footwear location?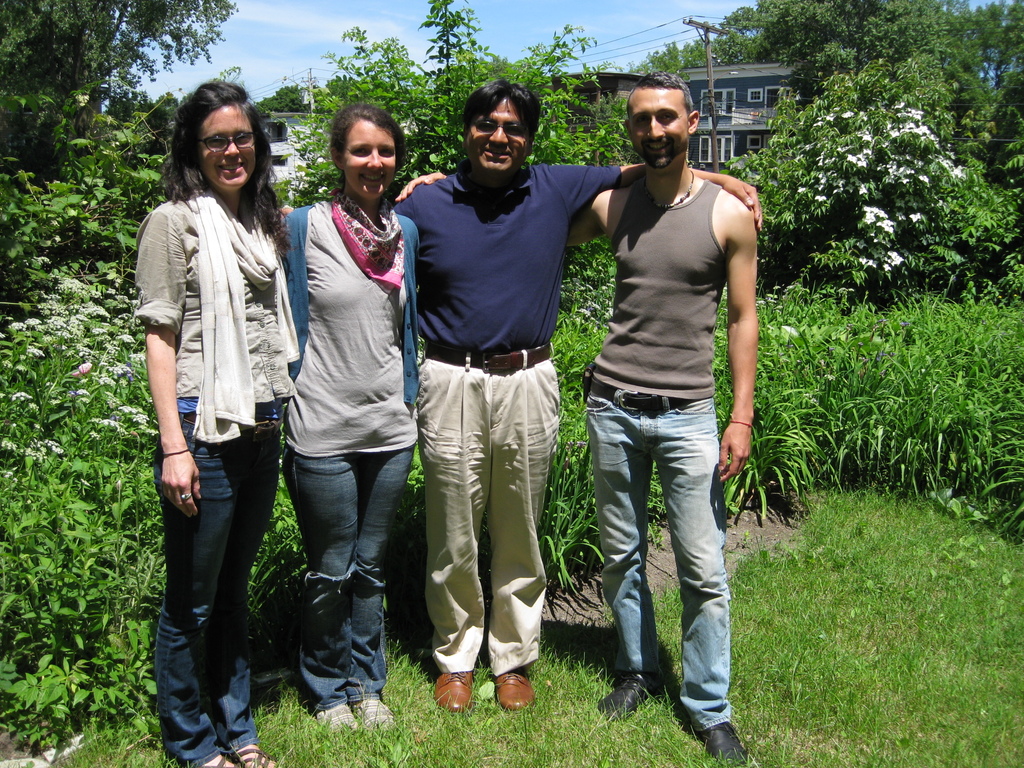
[432,673,481,713]
